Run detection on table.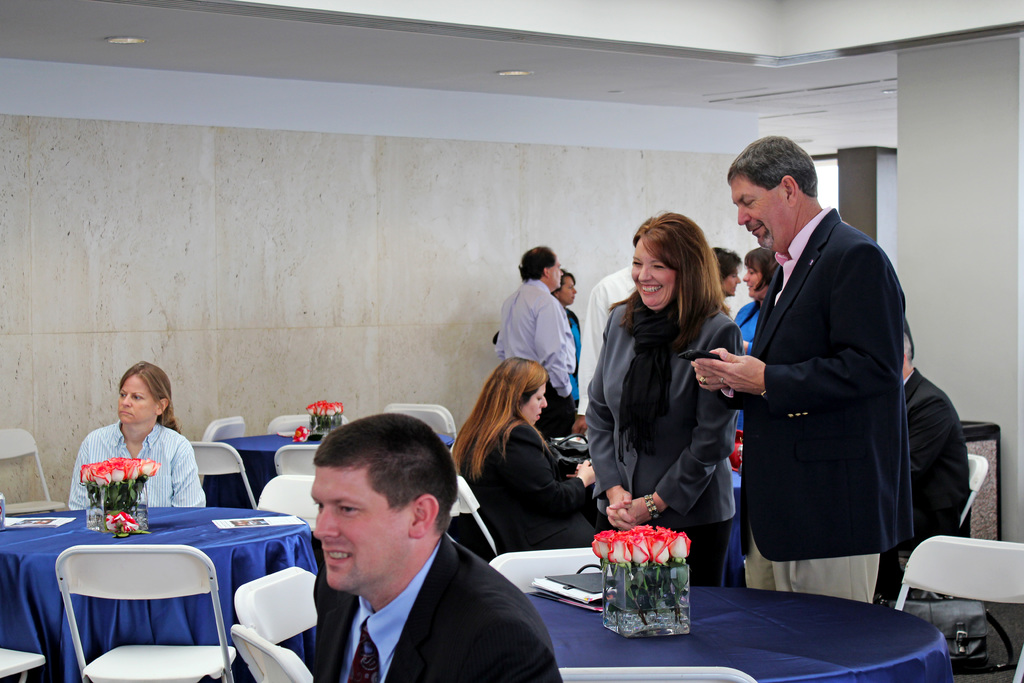
Result: 515:585:959:682.
